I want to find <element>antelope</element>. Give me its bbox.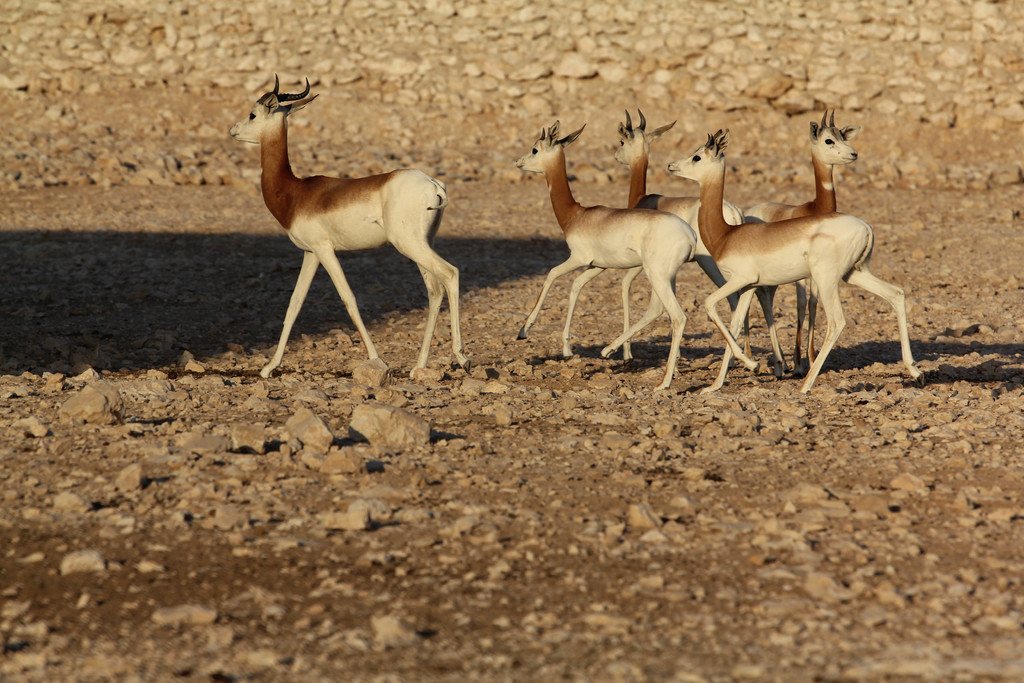
box=[230, 75, 468, 375].
